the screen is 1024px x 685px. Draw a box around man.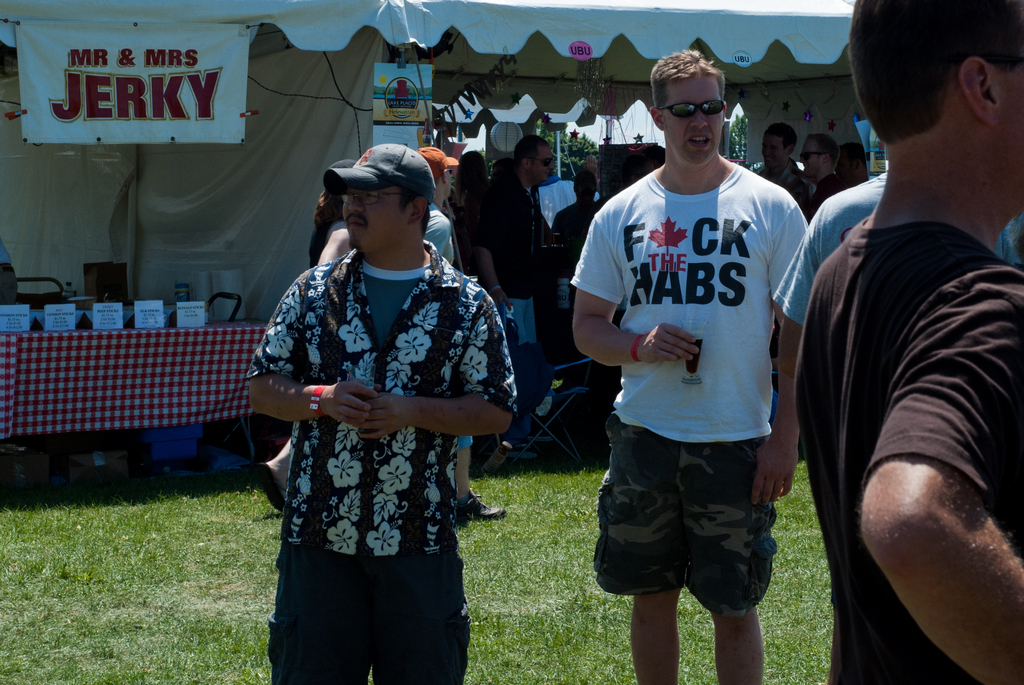
detection(243, 142, 518, 684).
